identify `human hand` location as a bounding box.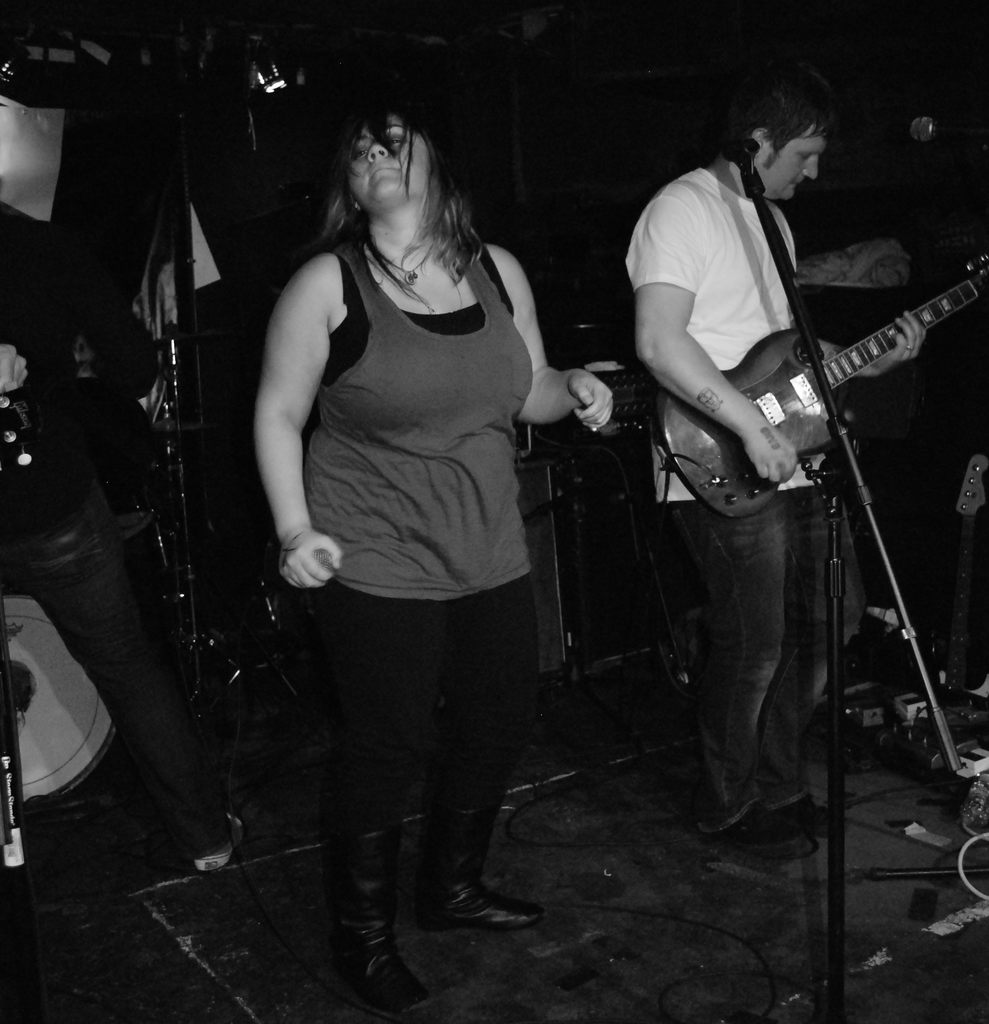
[565,370,620,436].
